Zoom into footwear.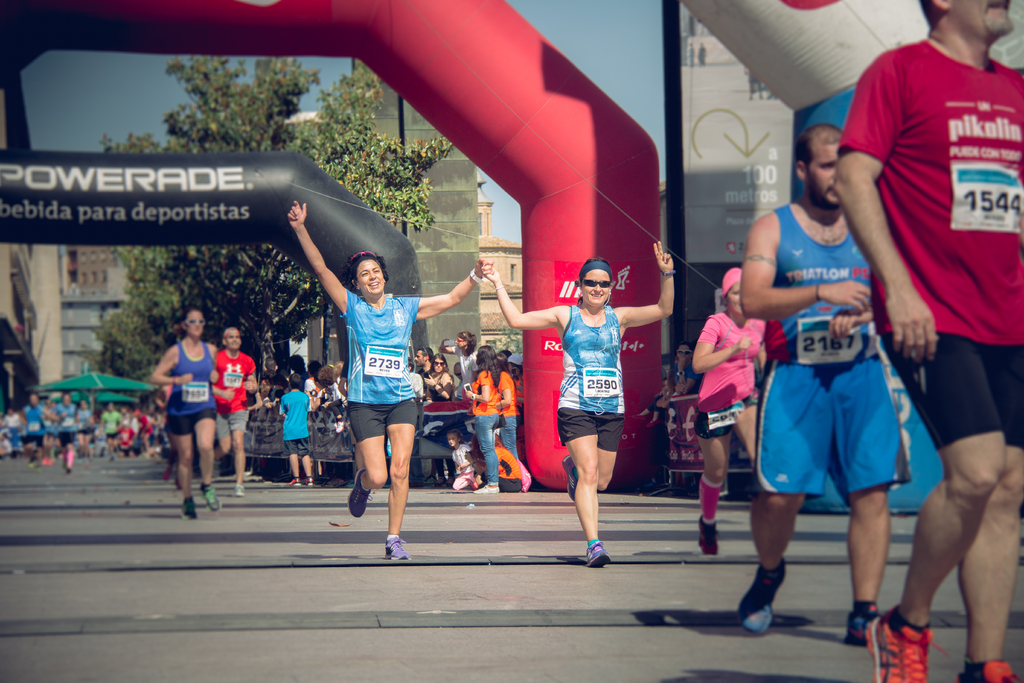
Zoom target: crop(385, 534, 412, 563).
